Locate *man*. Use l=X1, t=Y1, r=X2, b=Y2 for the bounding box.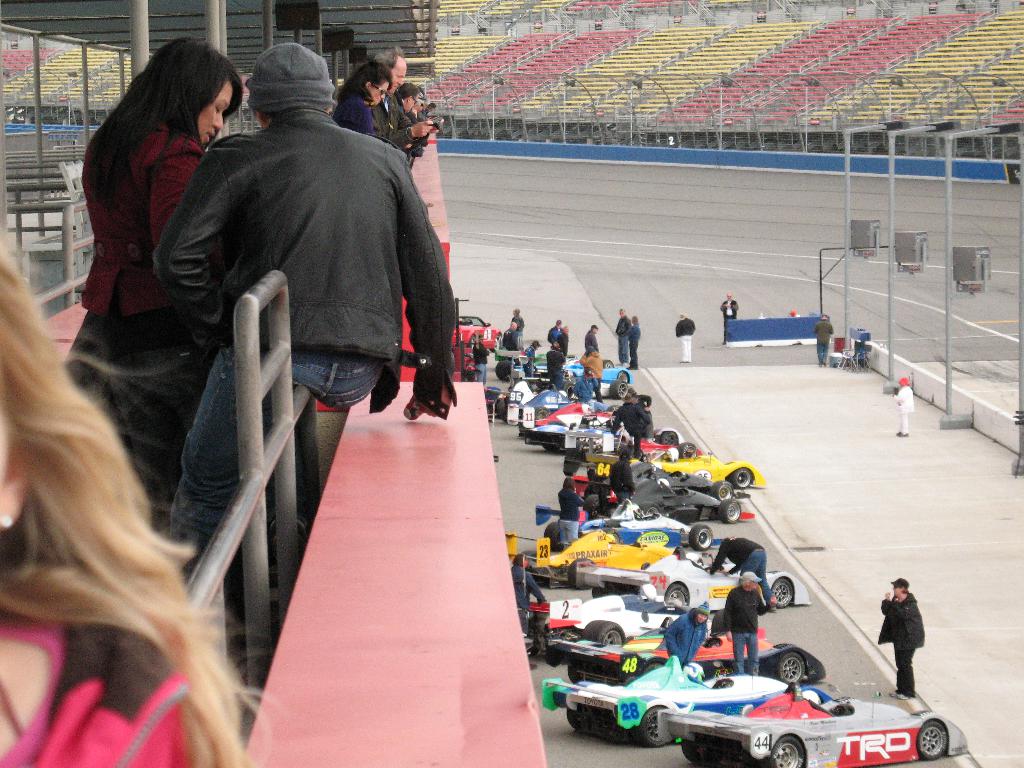
l=164, t=36, r=467, b=588.
